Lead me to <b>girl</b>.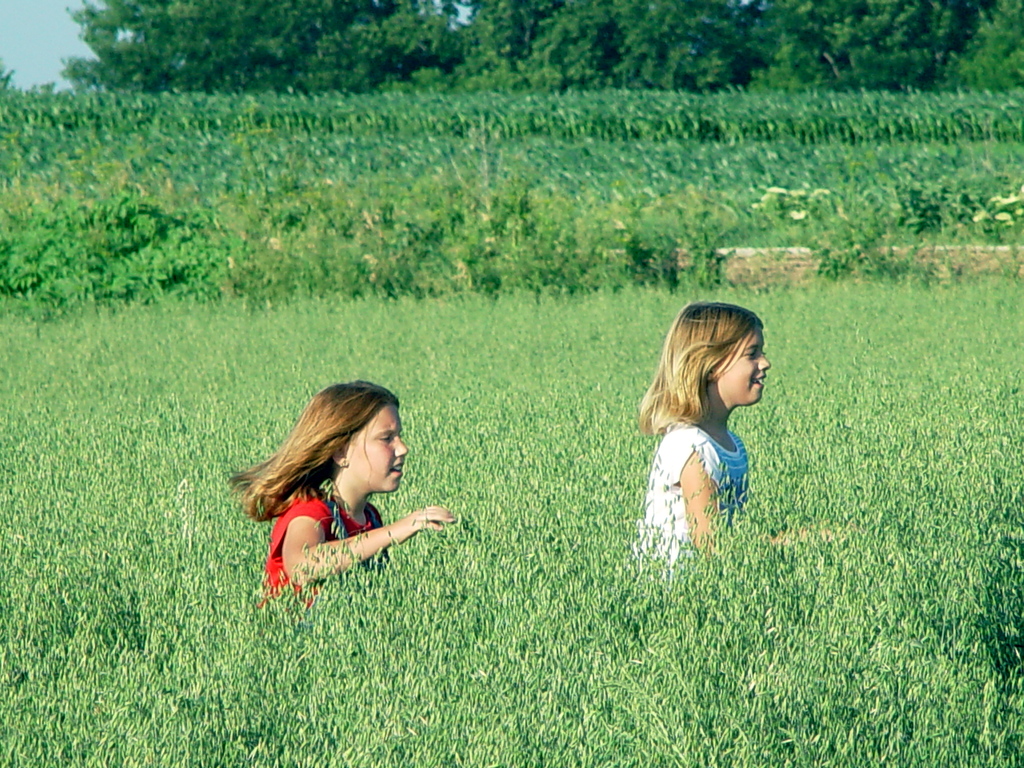
Lead to box=[240, 380, 453, 590].
